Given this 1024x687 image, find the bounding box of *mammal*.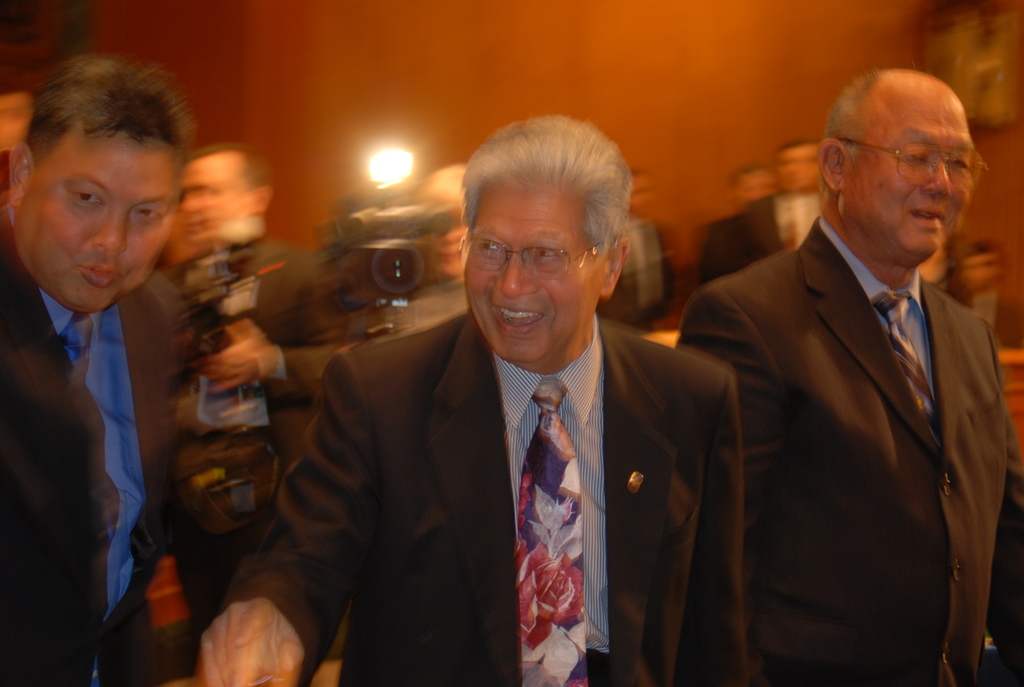
x1=918 y1=233 x2=971 y2=310.
